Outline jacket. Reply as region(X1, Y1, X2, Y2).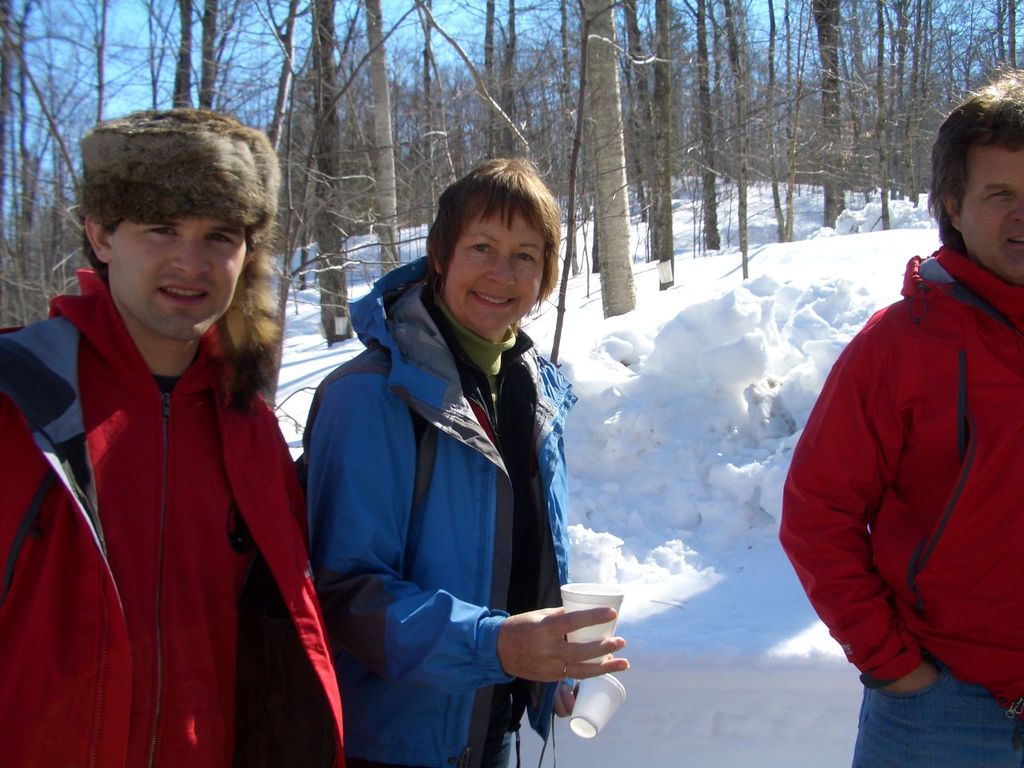
region(0, 270, 347, 762).
